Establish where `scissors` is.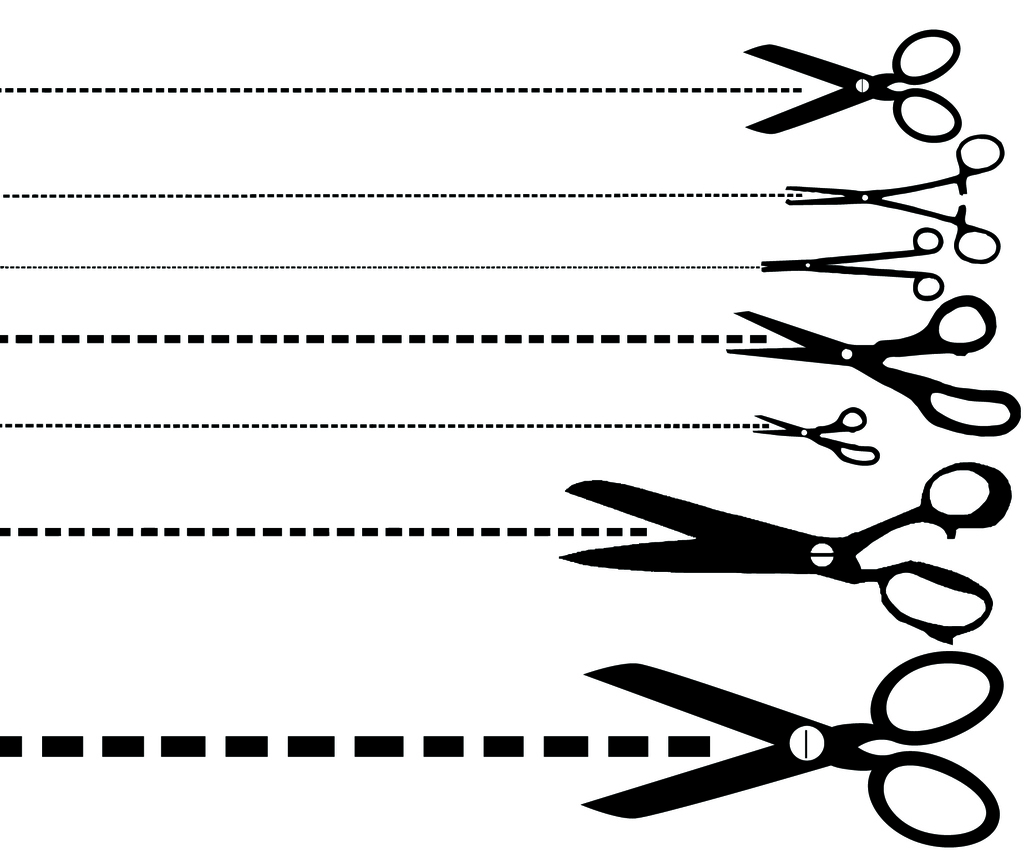
Established at 726/298/1023/435.
